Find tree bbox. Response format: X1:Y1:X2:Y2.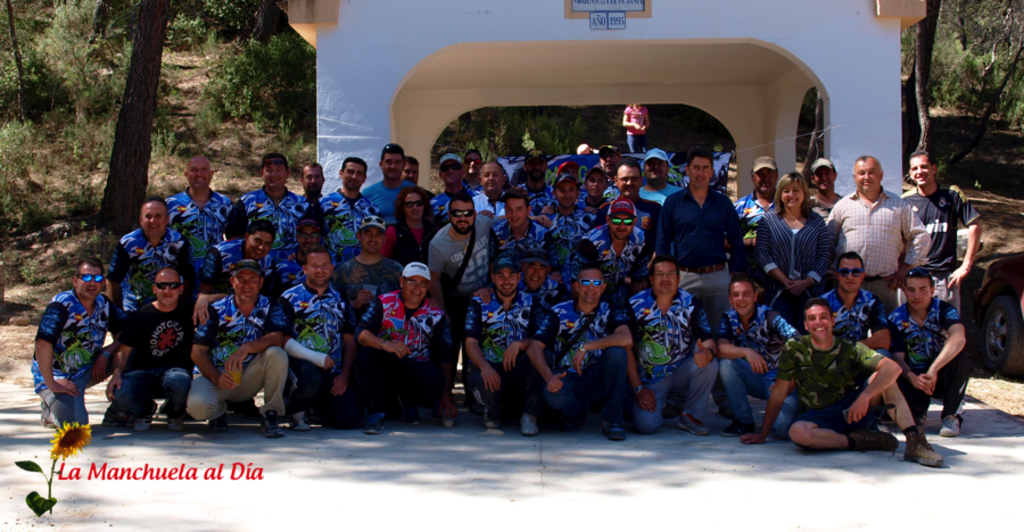
98:0:173:232.
